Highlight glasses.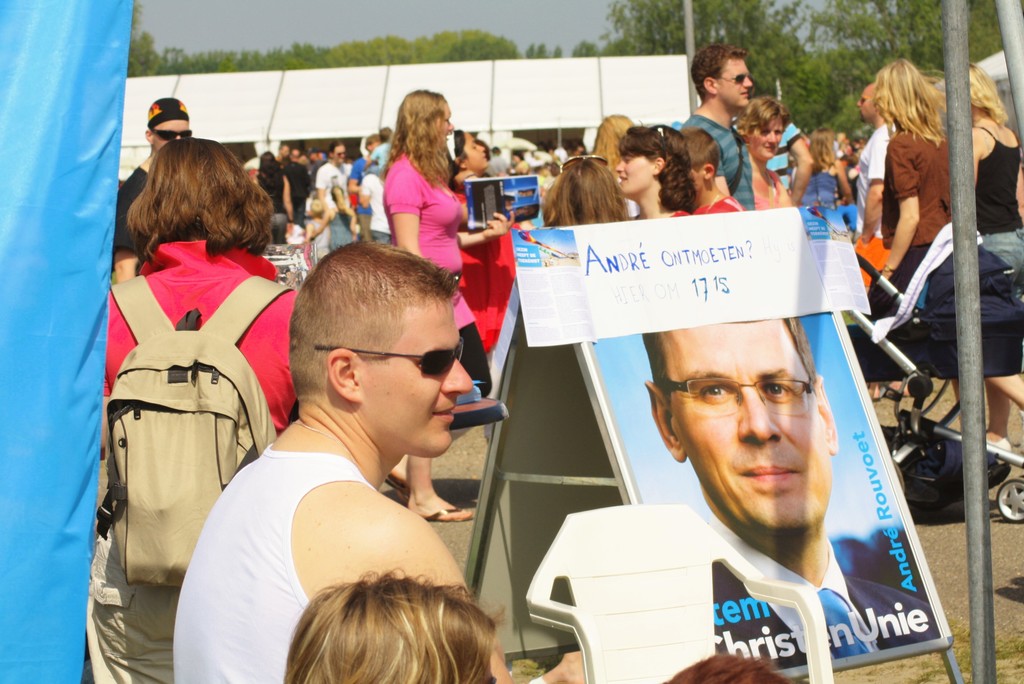
Highlighted region: box=[652, 367, 835, 443].
